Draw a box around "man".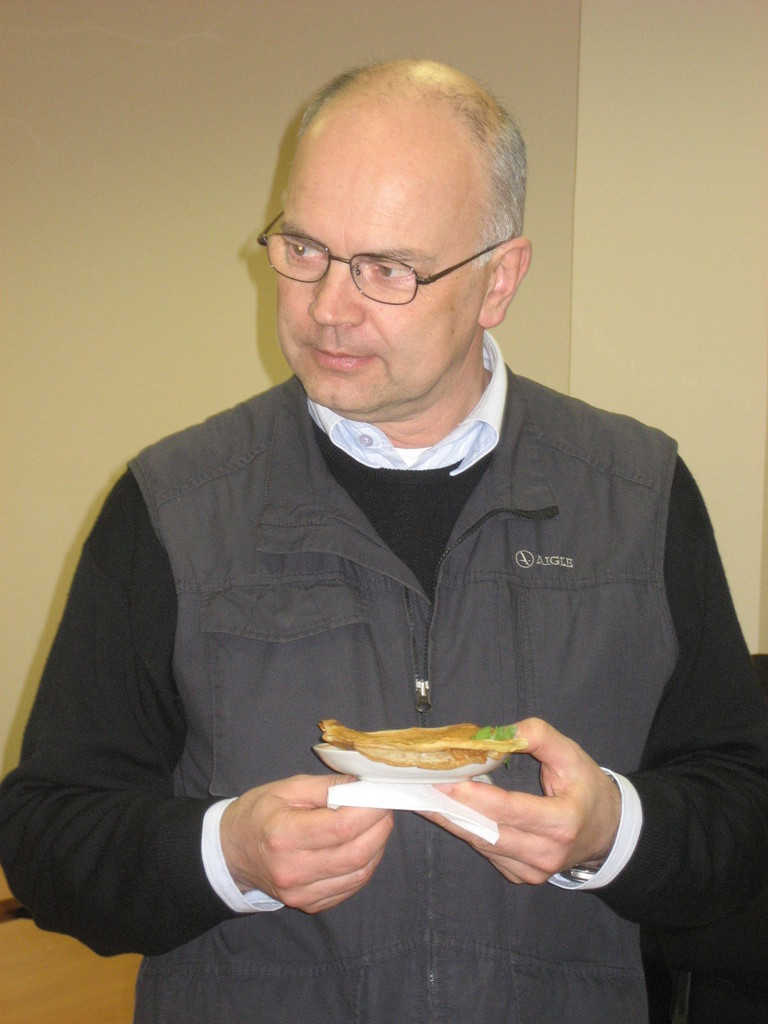
[22,53,730,977].
